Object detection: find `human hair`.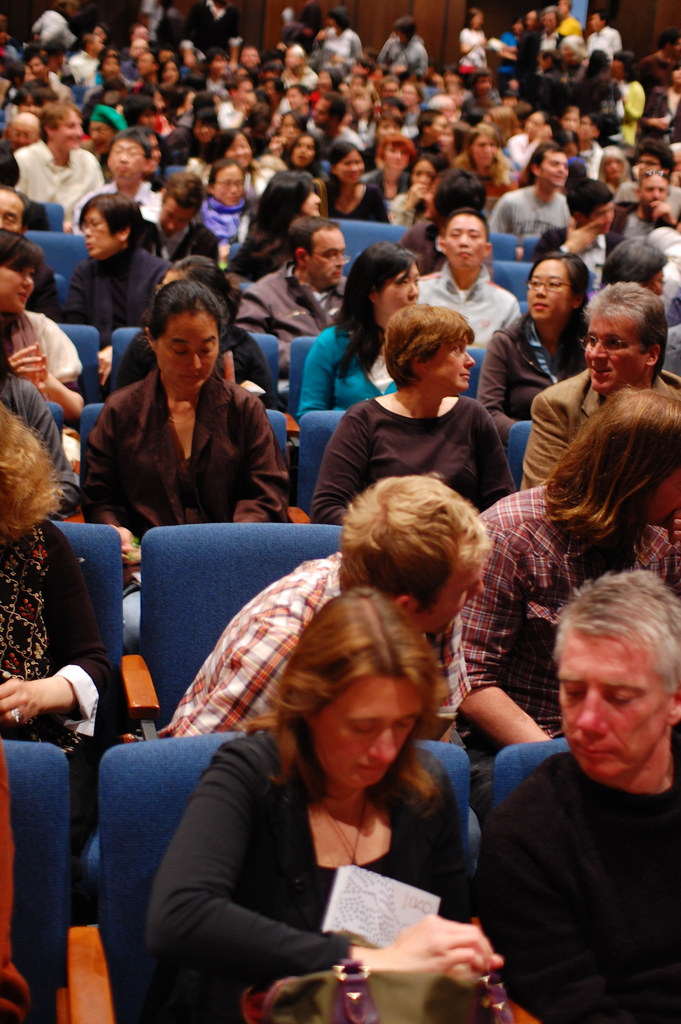
{"x1": 0, "y1": 185, "x2": 30, "y2": 232}.
